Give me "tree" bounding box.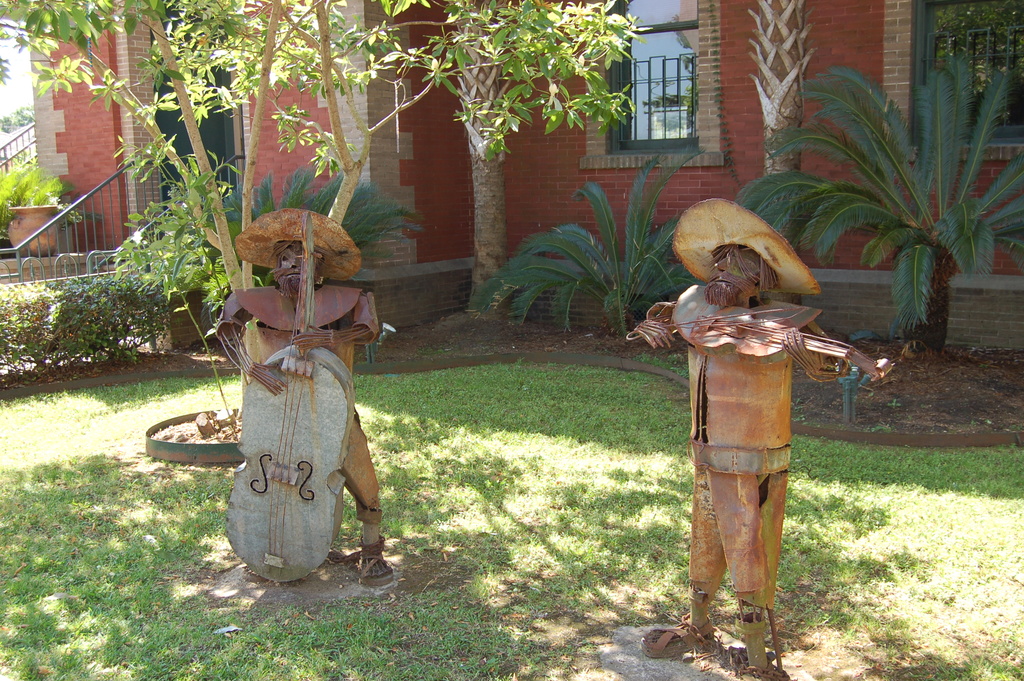
<bbox>0, 112, 17, 138</bbox>.
